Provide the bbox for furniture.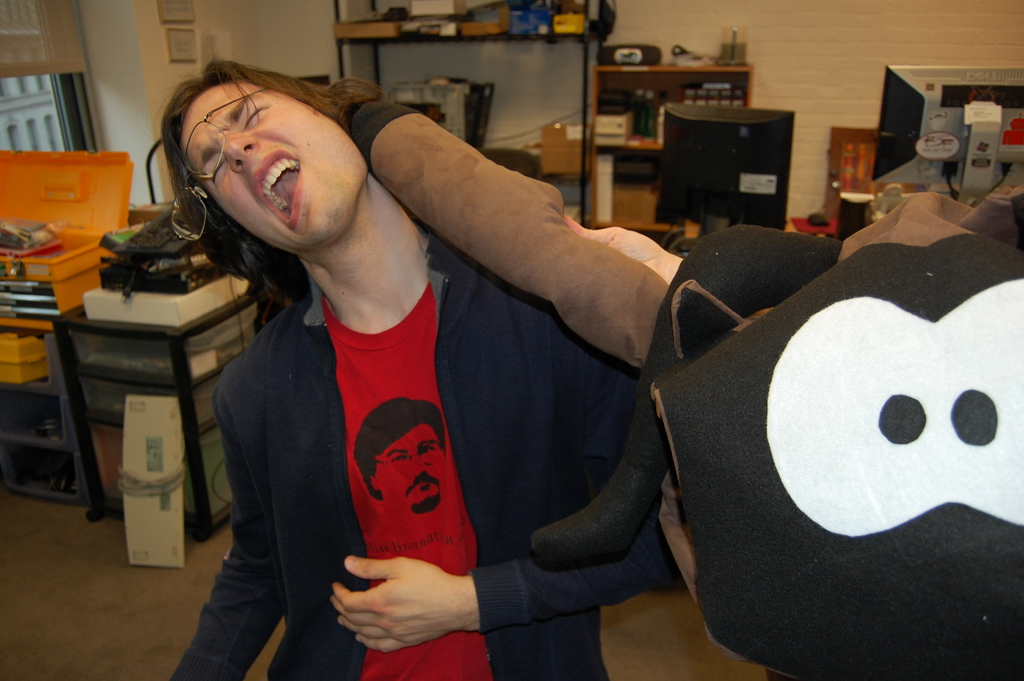
left=594, top=62, right=751, bottom=249.
